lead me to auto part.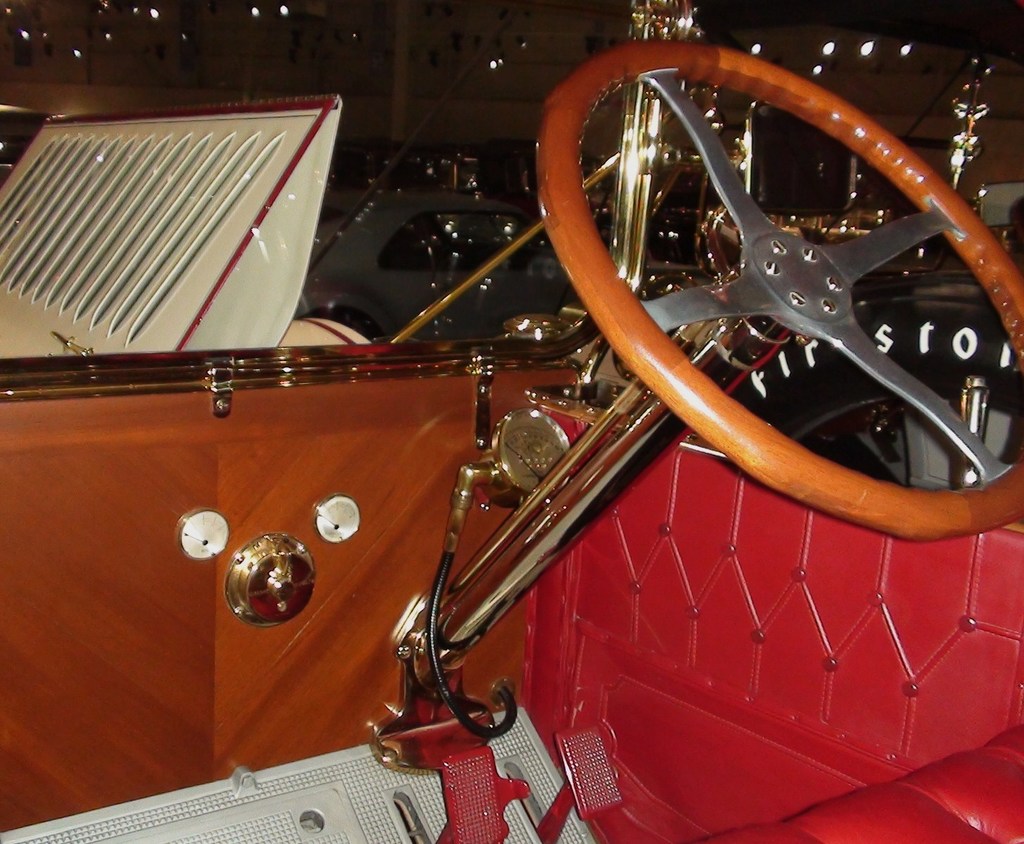
Lead to x1=719 y1=239 x2=1023 y2=540.
